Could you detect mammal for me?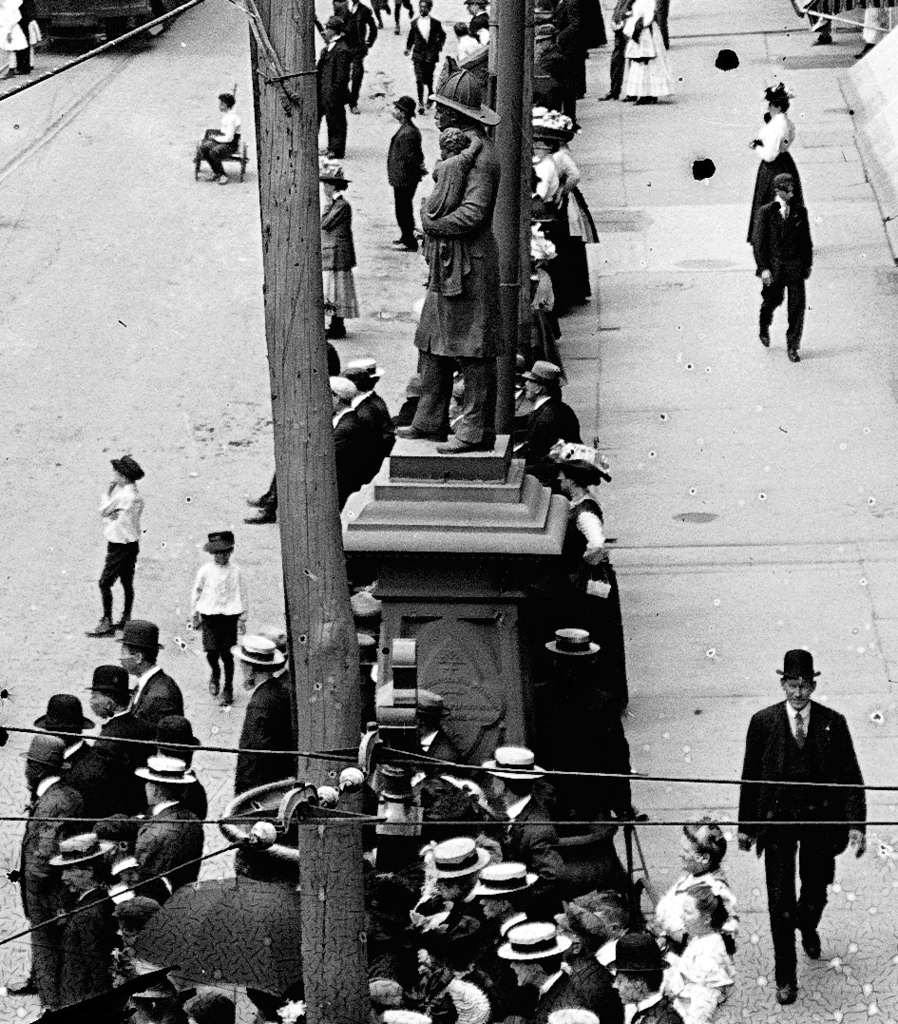
Detection result: box(398, 64, 499, 450).
